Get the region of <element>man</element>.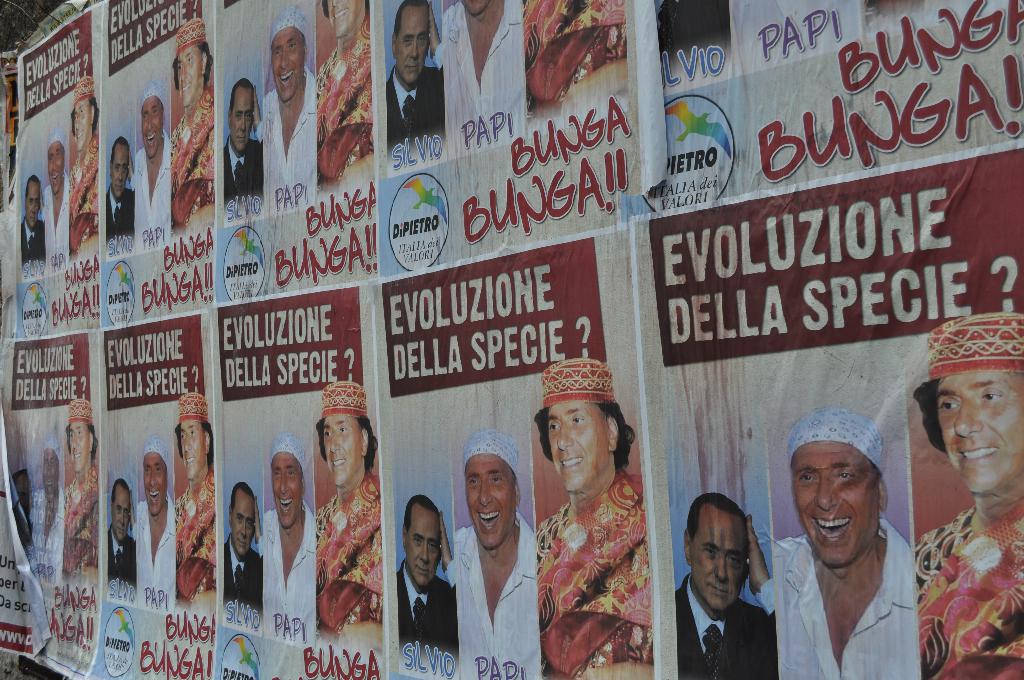
bbox=(100, 492, 146, 573).
